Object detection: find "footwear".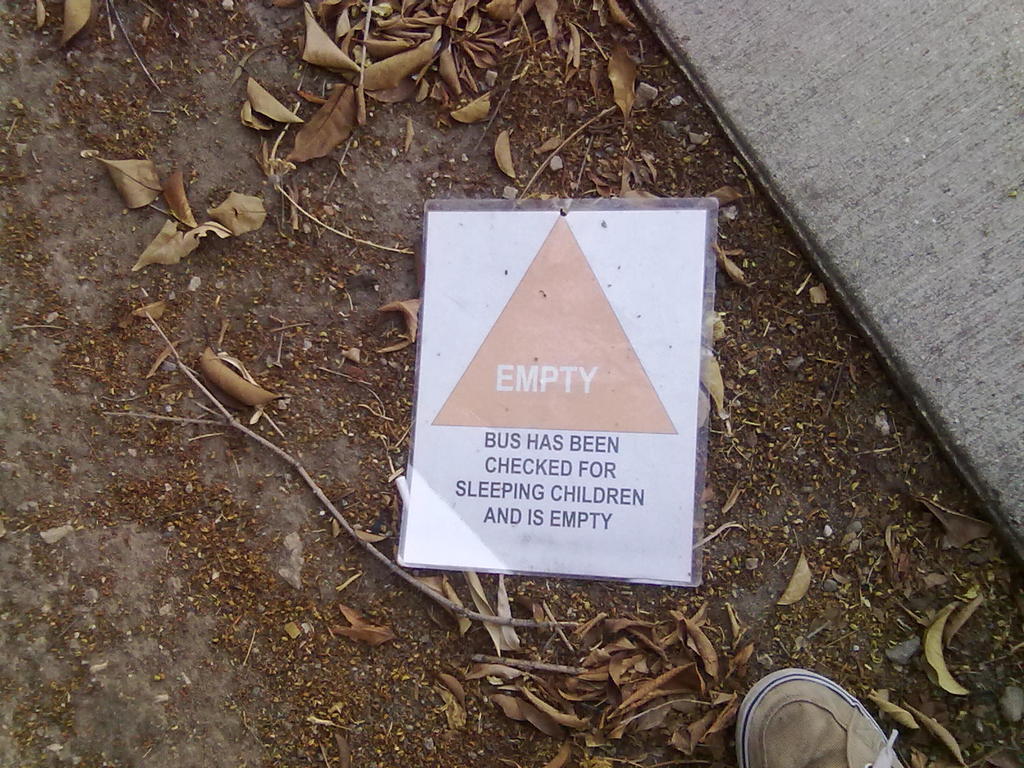
(734,671,916,767).
